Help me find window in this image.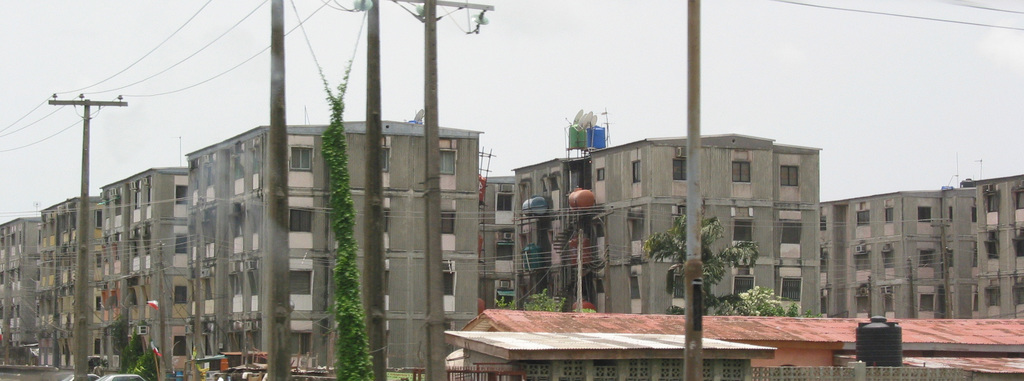
Found it: l=987, t=286, r=998, b=305.
